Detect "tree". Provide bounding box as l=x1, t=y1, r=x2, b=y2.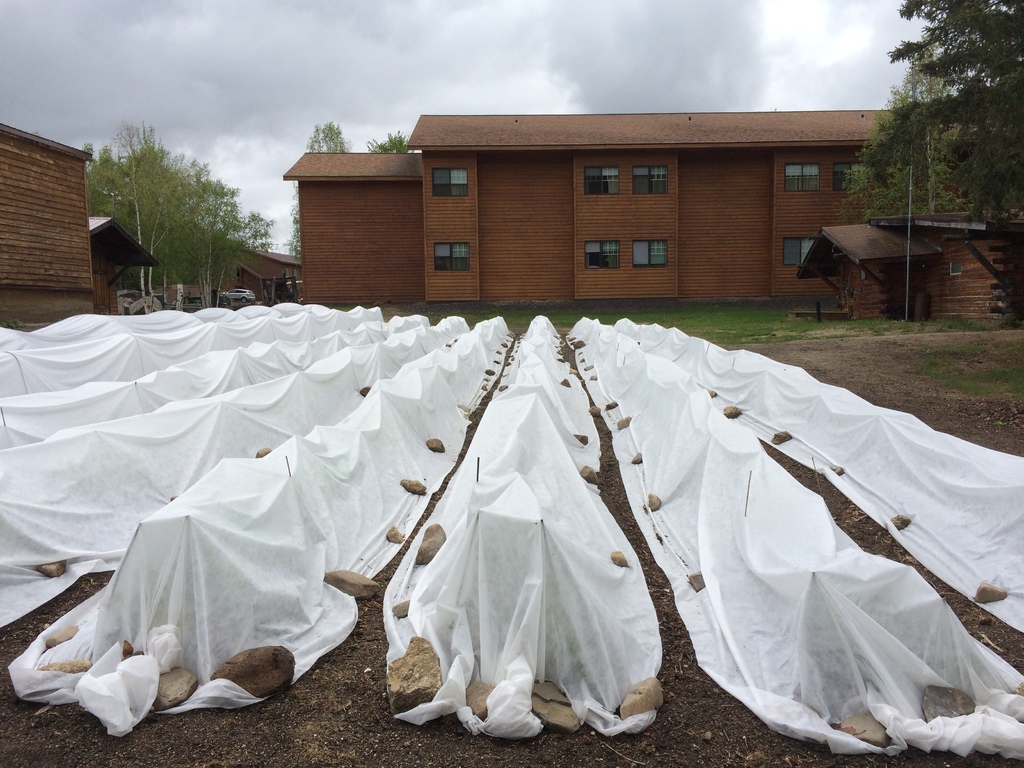
l=371, t=129, r=411, b=156.
